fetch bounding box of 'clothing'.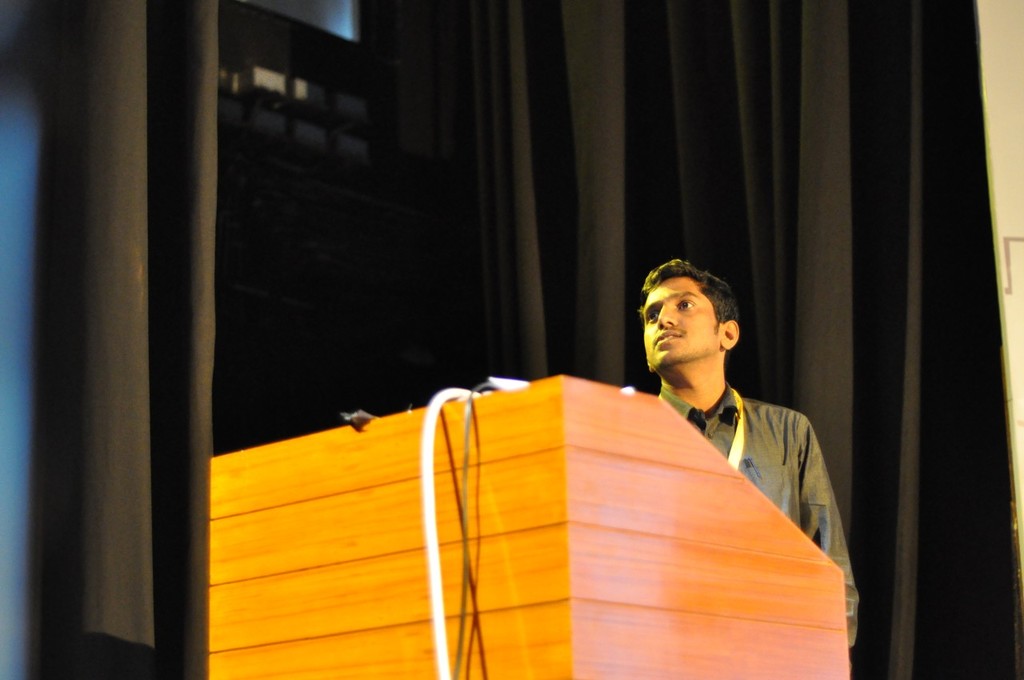
Bbox: [left=650, top=384, right=863, bottom=653].
